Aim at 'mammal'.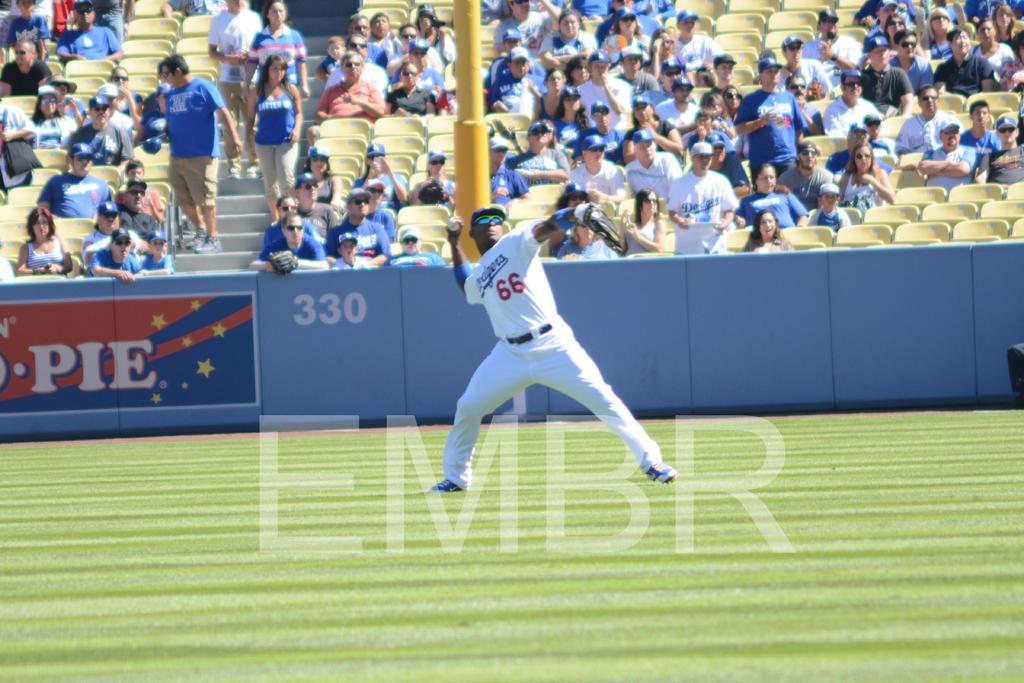
Aimed at select_region(564, 190, 594, 220).
